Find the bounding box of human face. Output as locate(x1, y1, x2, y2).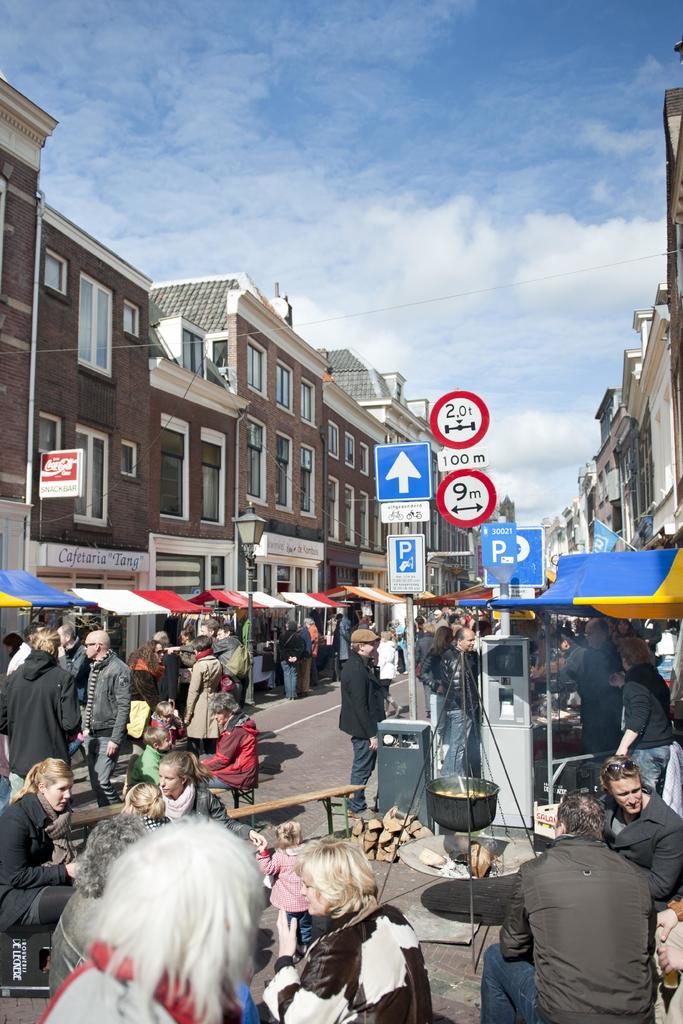
locate(90, 640, 111, 650).
